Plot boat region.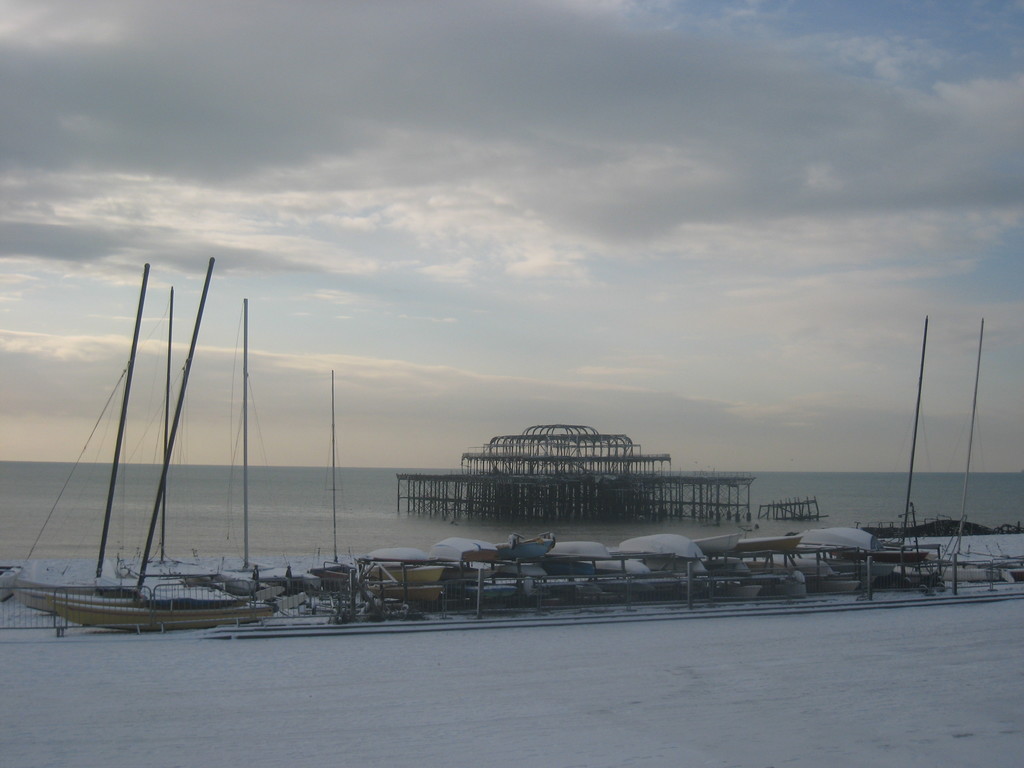
Plotted at {"x1": 927, "y1": 321, "x2": 1023, "y2": 579}.
